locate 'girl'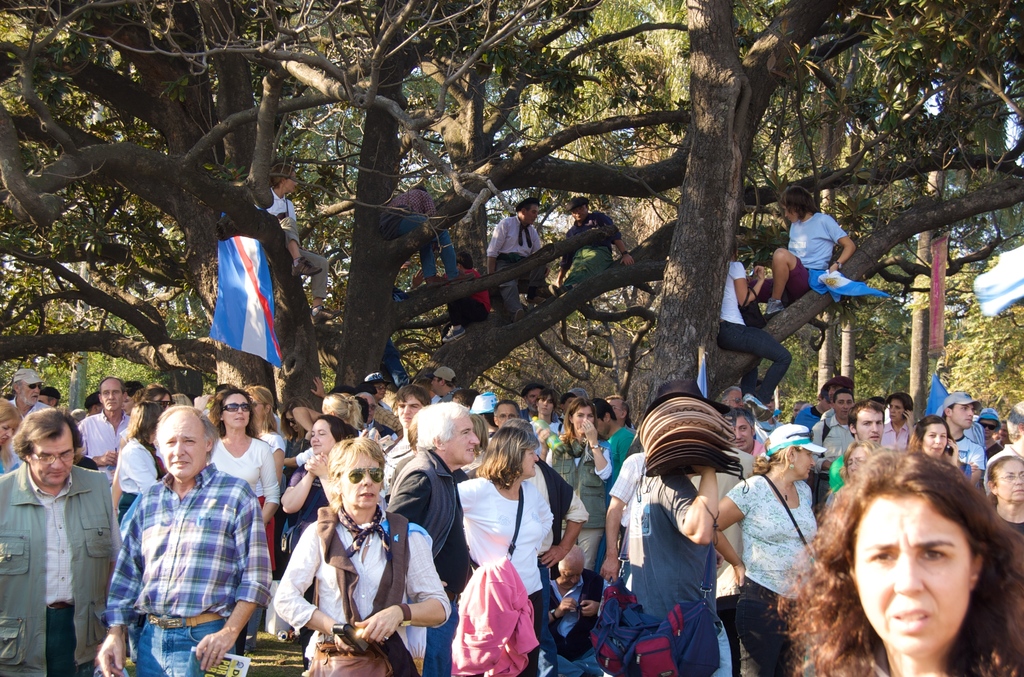
region(114, 404, 156, 525)
